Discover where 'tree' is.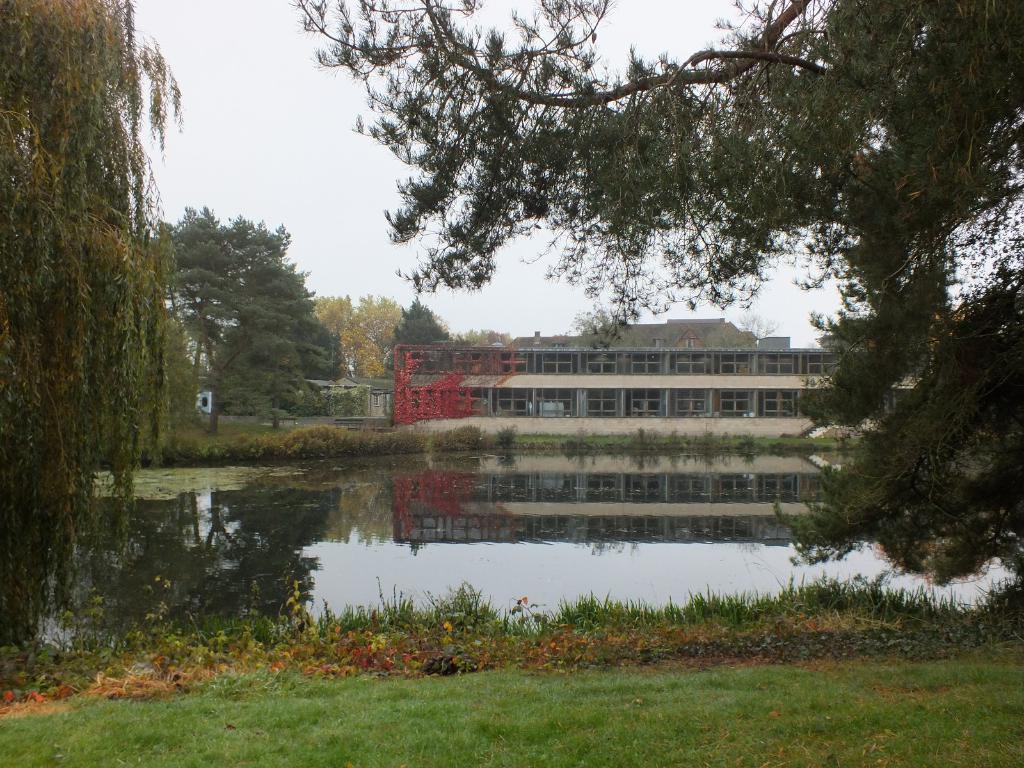
Discovered at (348,291,459,361).
